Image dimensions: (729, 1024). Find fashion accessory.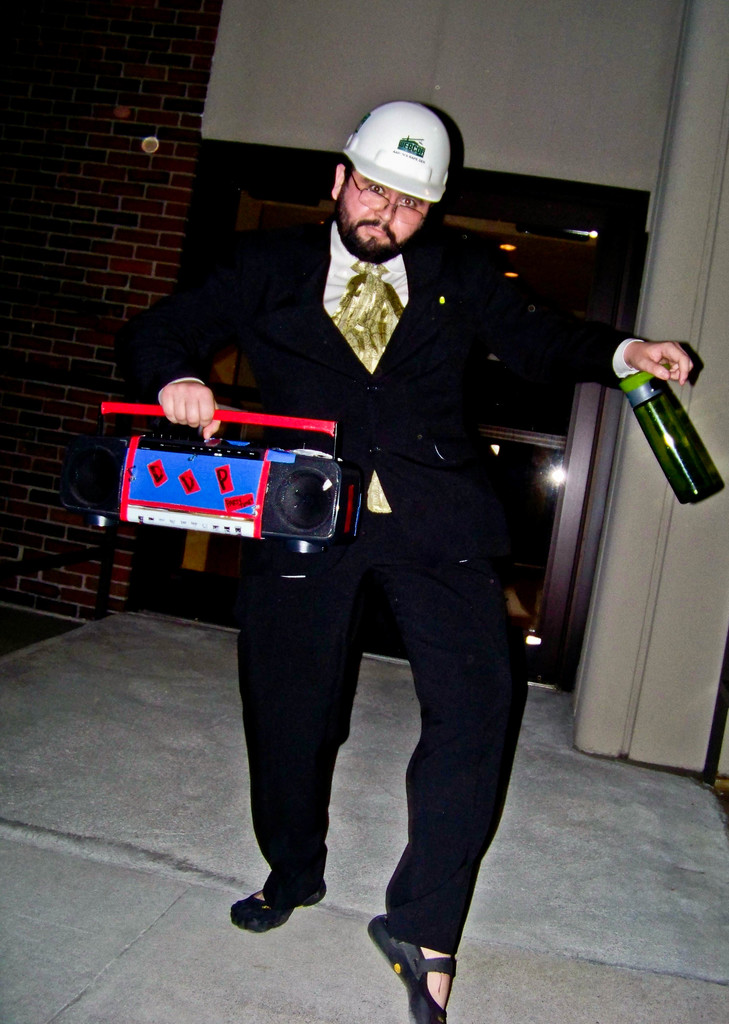
box(331, 259, 401, 373).
